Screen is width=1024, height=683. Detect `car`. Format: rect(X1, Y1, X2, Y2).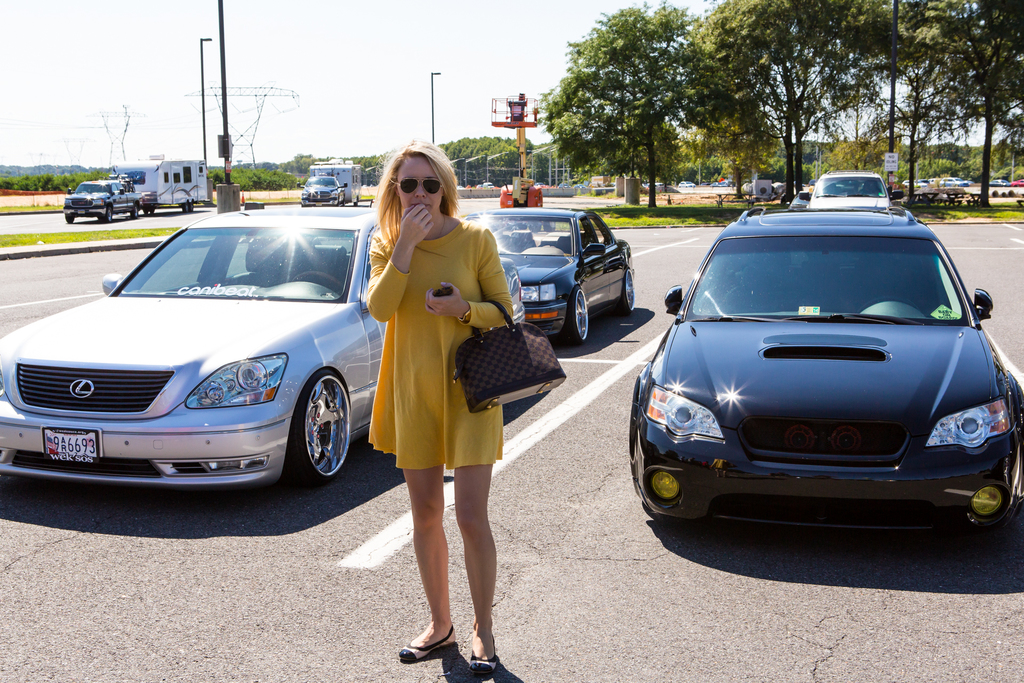
rect(0, 207, 385, 497).
